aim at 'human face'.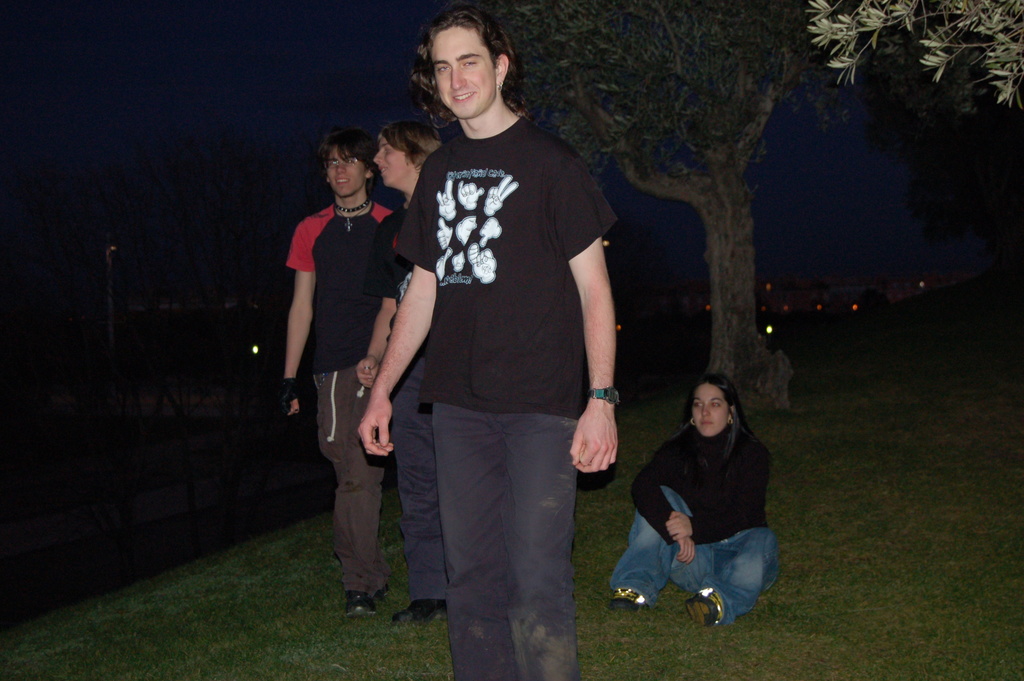
Aimed at <bbox>325, 145, 369, 202</bbox>.
